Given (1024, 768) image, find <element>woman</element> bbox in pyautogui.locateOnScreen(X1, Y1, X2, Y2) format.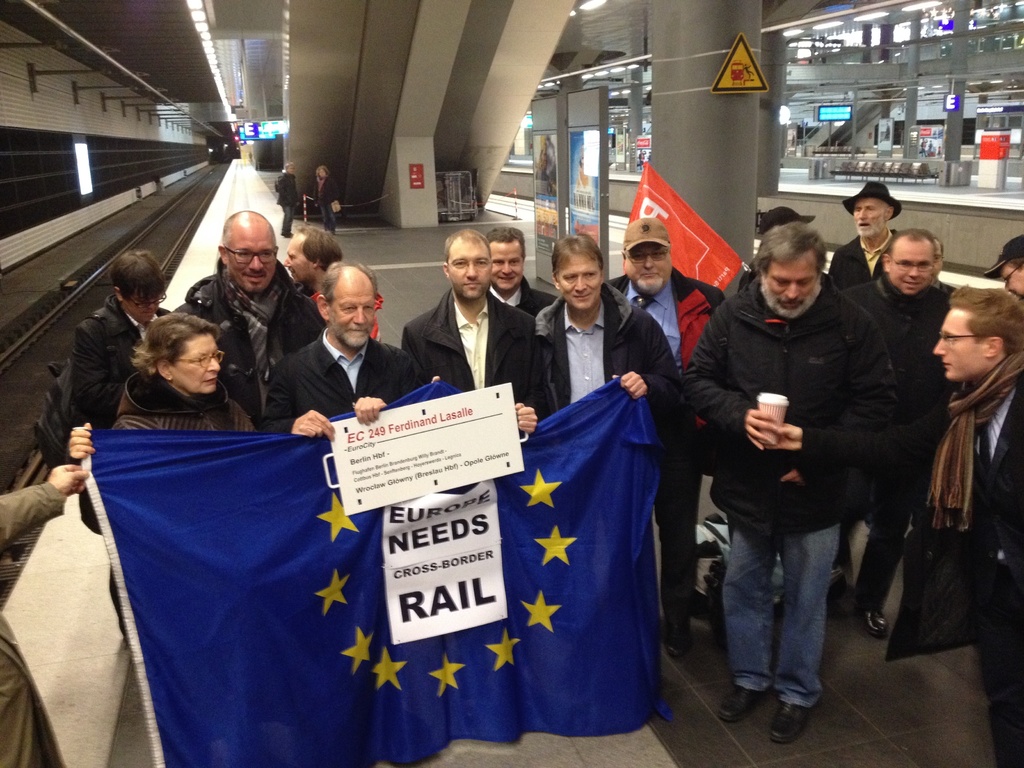
pyautogui.locateOnScreen(68, 310, 260, 646).
